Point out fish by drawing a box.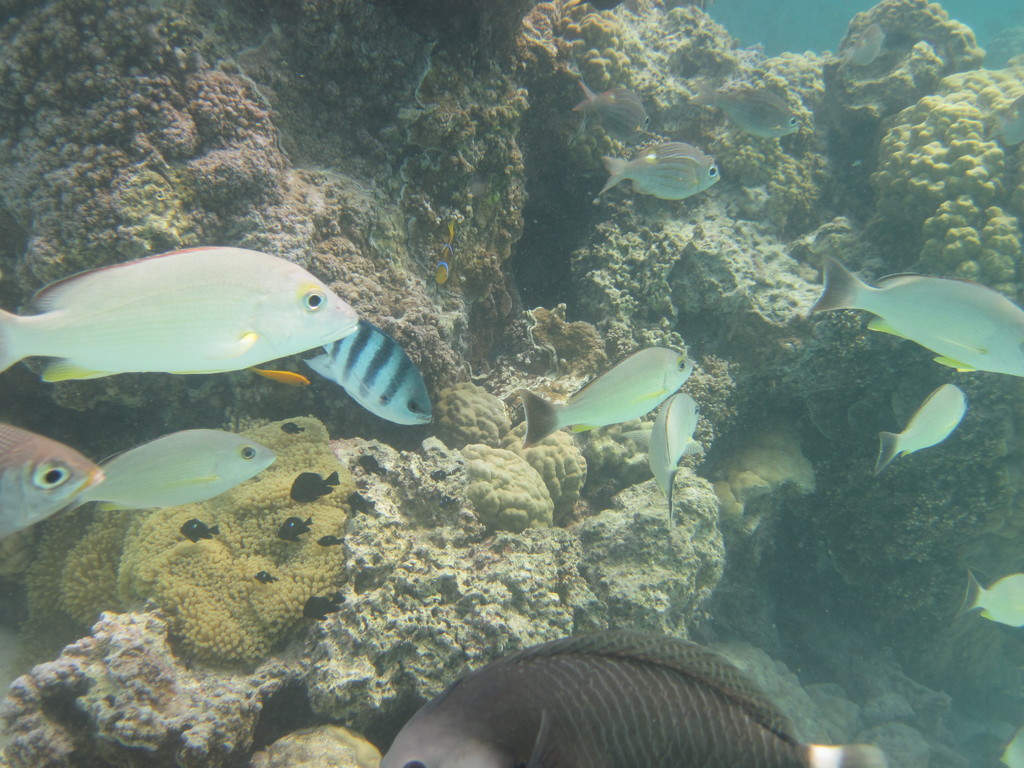
box(382, 621, 819, 767).
